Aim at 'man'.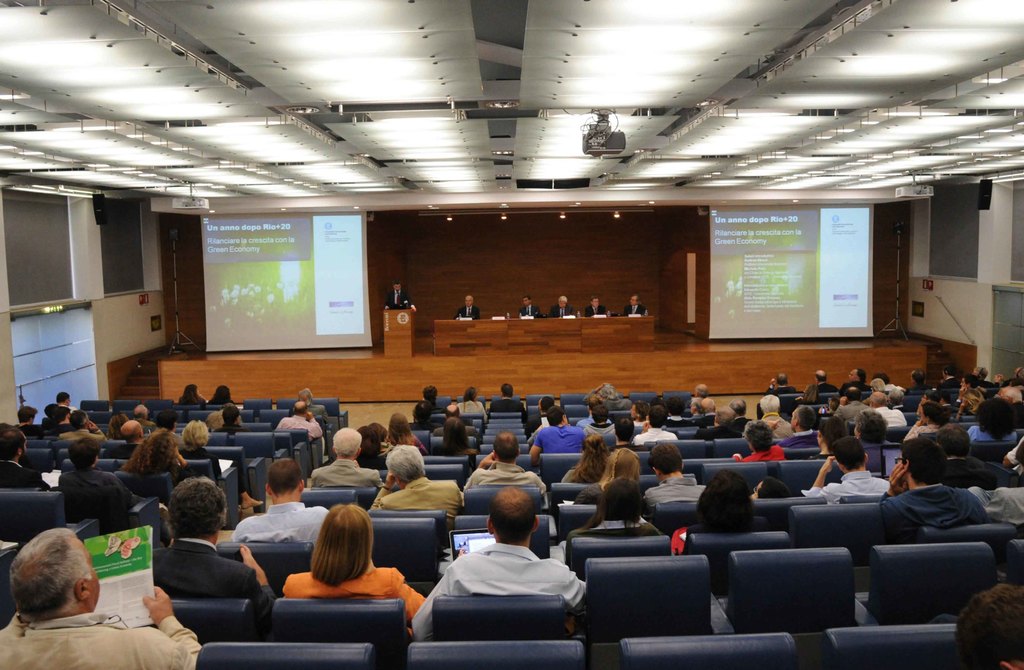
Aimed at l=640, t=441, r=708, b=512.
